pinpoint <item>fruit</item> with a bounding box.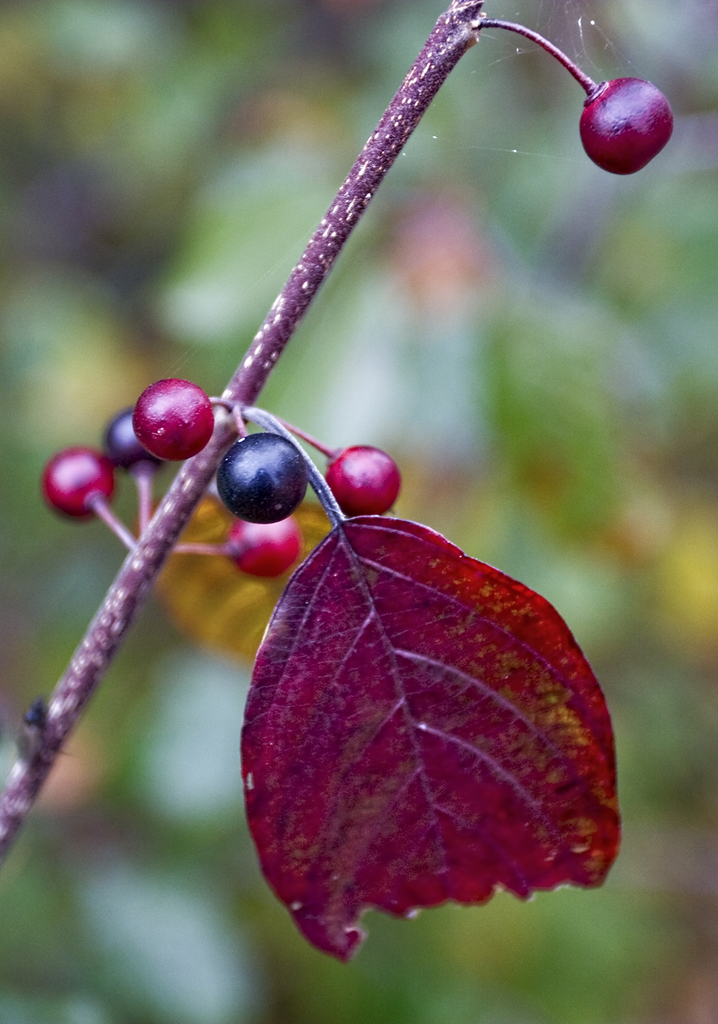
{"x1": 136, "y1": 380, "x2": 209, "y2": 466}.
